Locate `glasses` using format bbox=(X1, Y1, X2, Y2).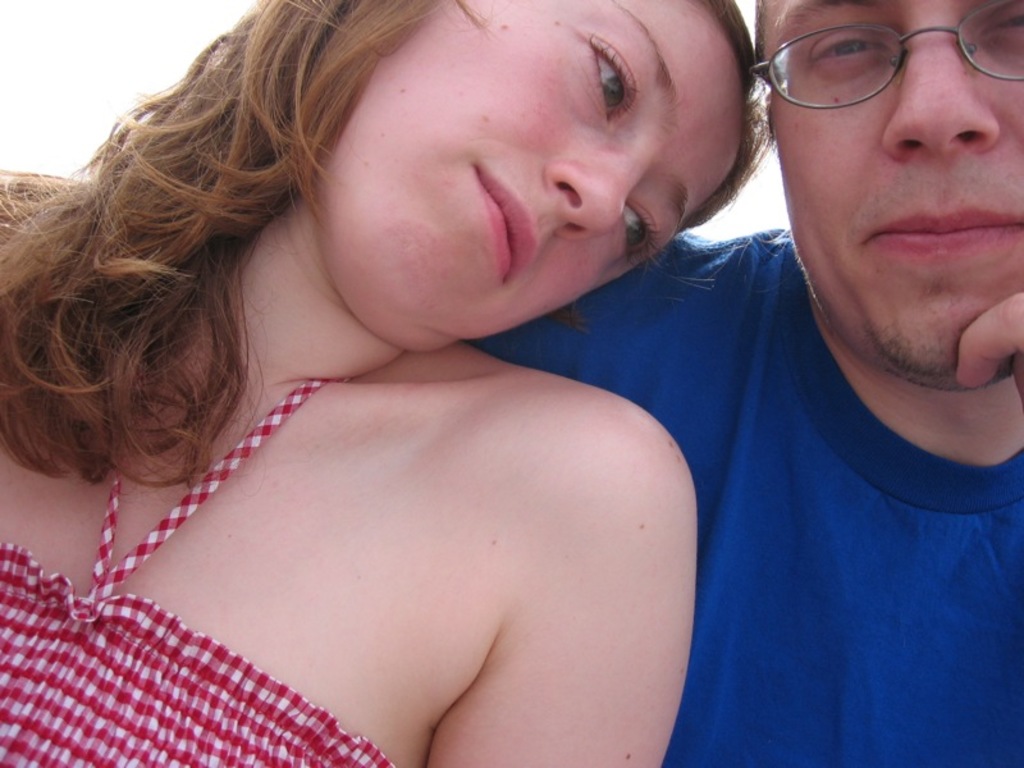
bbox=(749, 0, 1023, 114).
